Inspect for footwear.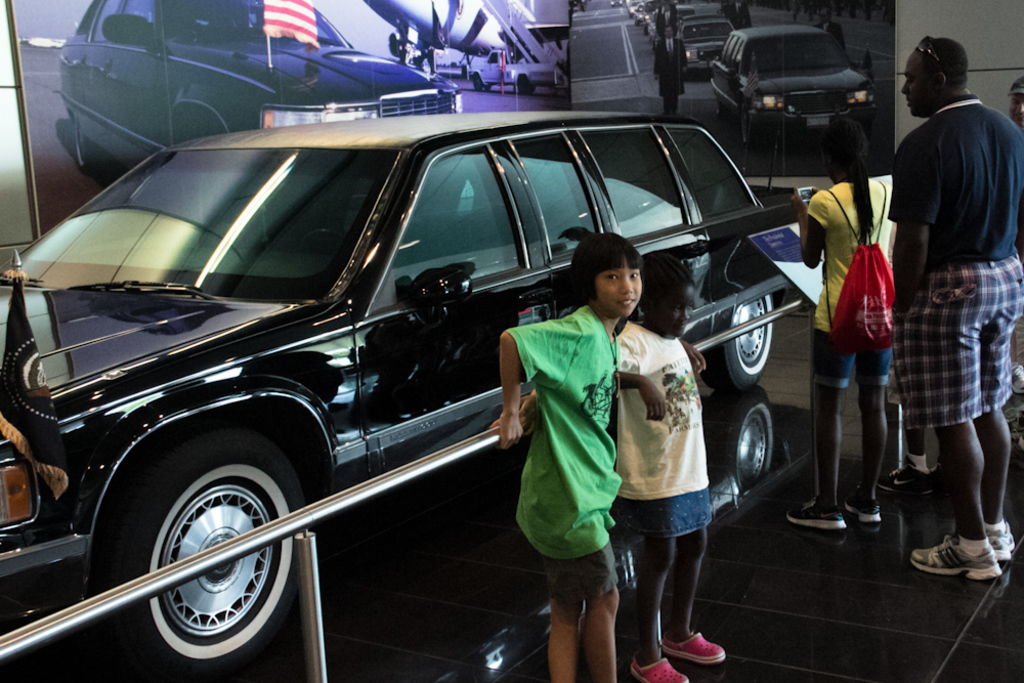
Inspection: [839,496,884,525].
